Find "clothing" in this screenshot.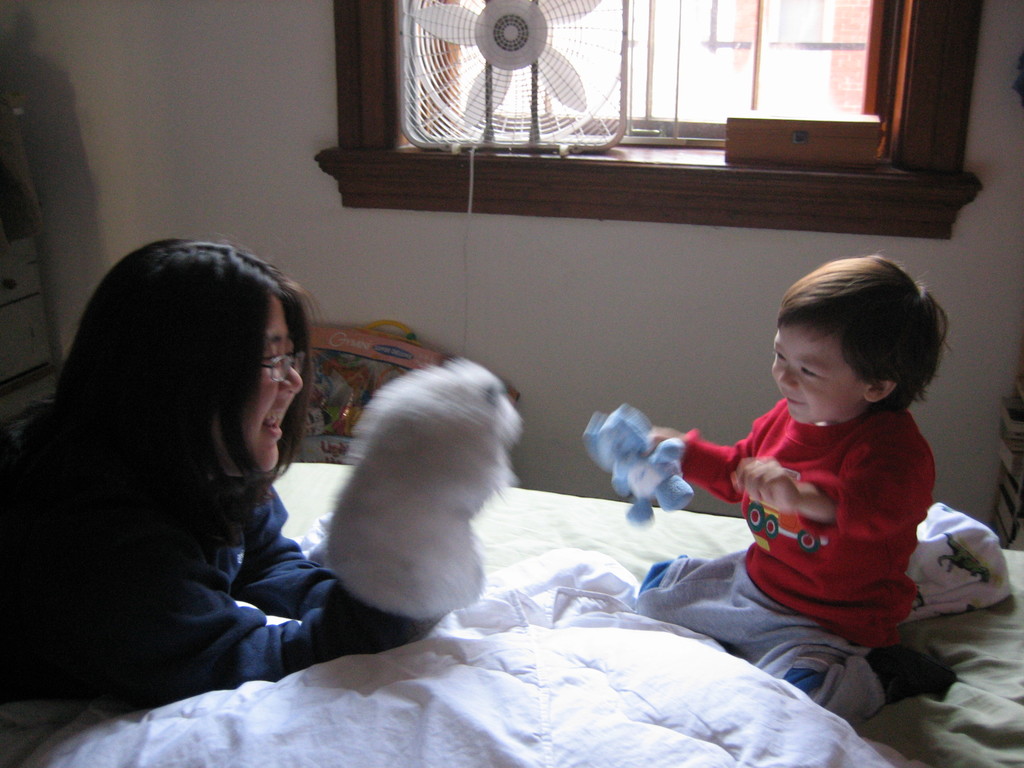
The bounding box for "clothing" is <box>634,401,935,722</box>.
